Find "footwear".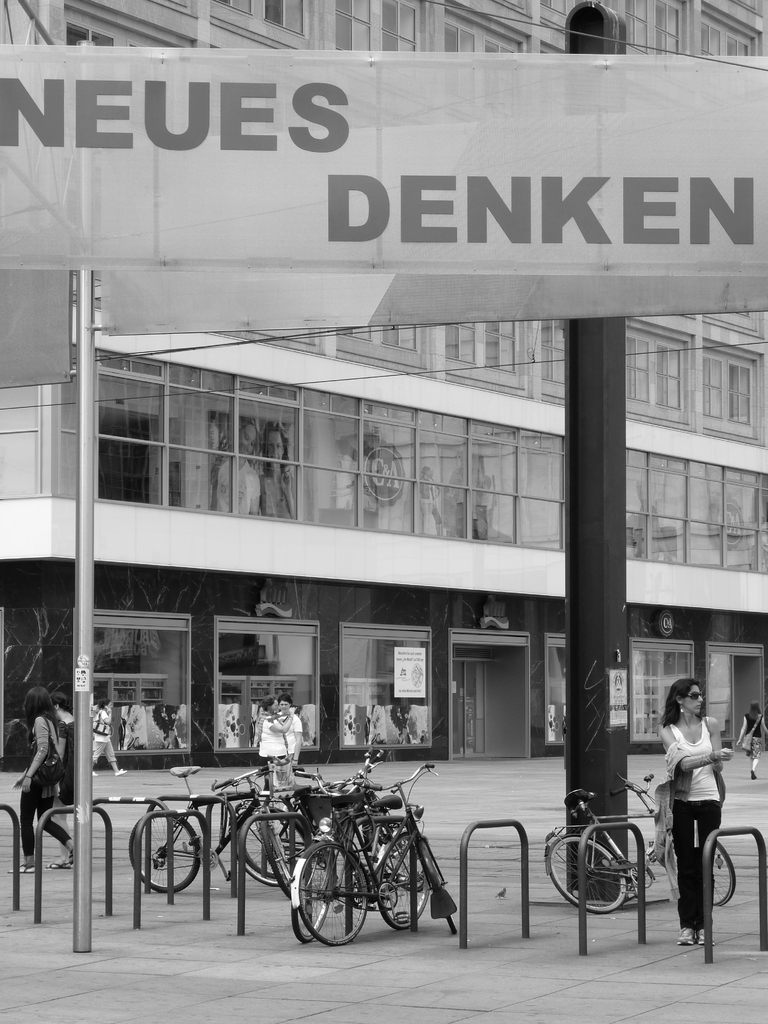
Rect(696, 932, 711, 946).
